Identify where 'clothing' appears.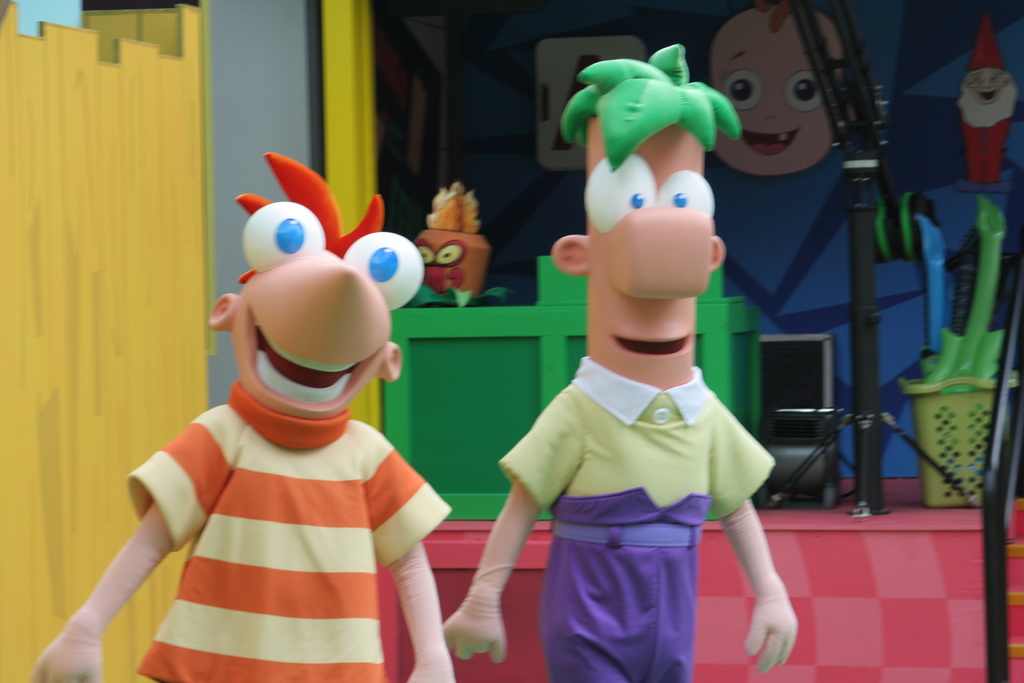
Appears at BBox(94, 359, 437, 681).
